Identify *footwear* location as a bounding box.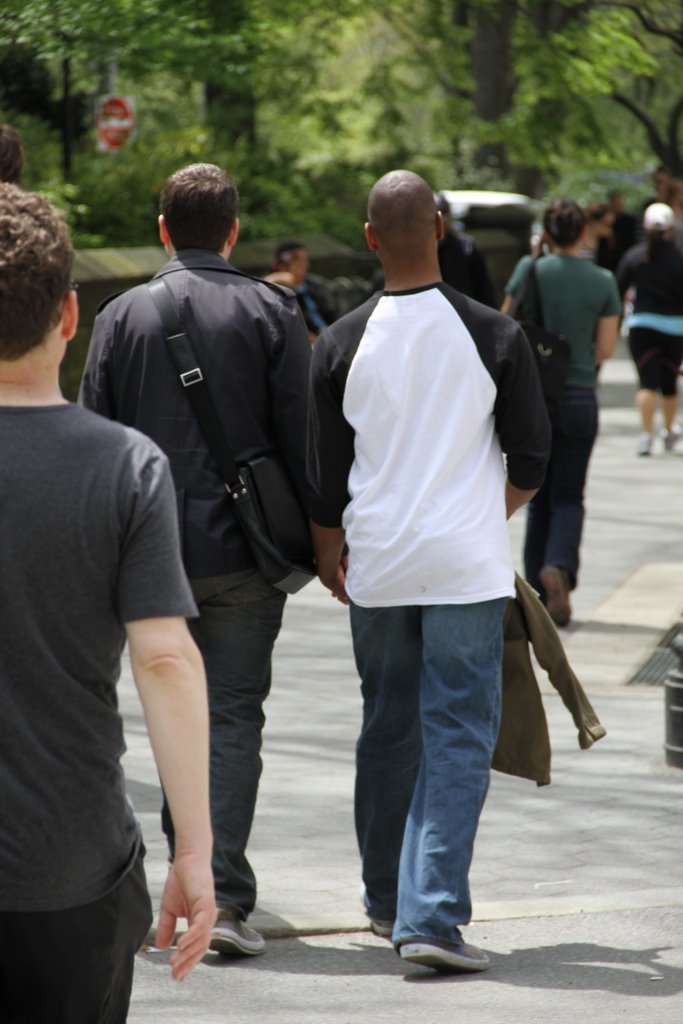
357:893:406:942.
